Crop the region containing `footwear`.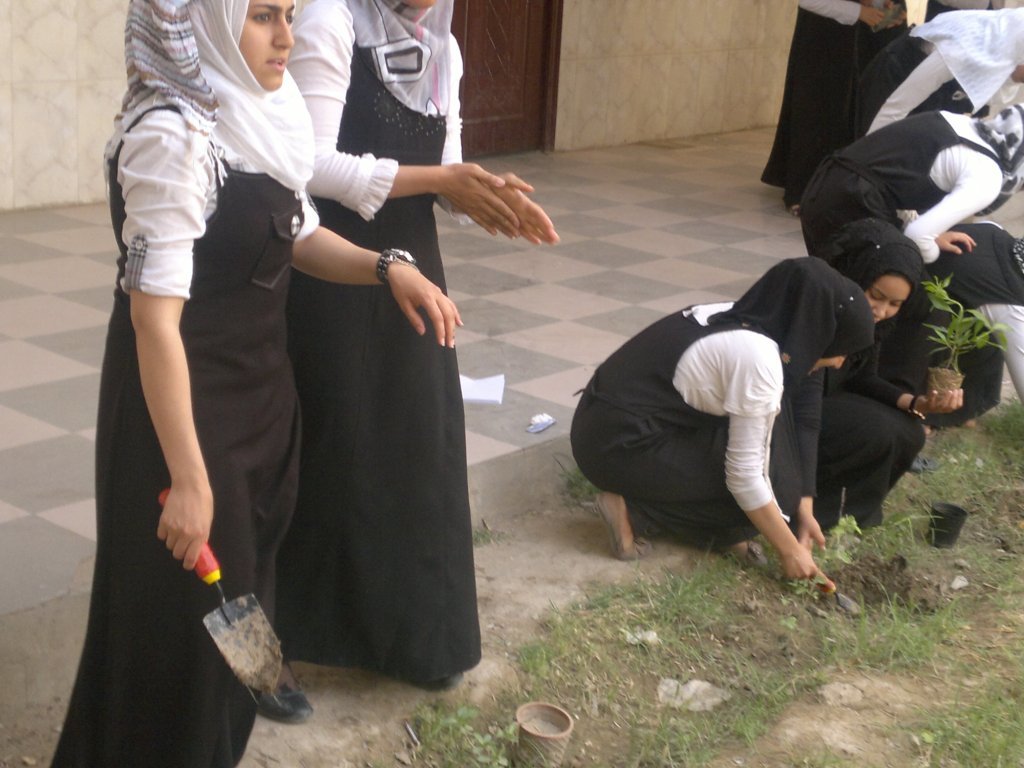
Crop region: box=[251, 664, 309, 723].
